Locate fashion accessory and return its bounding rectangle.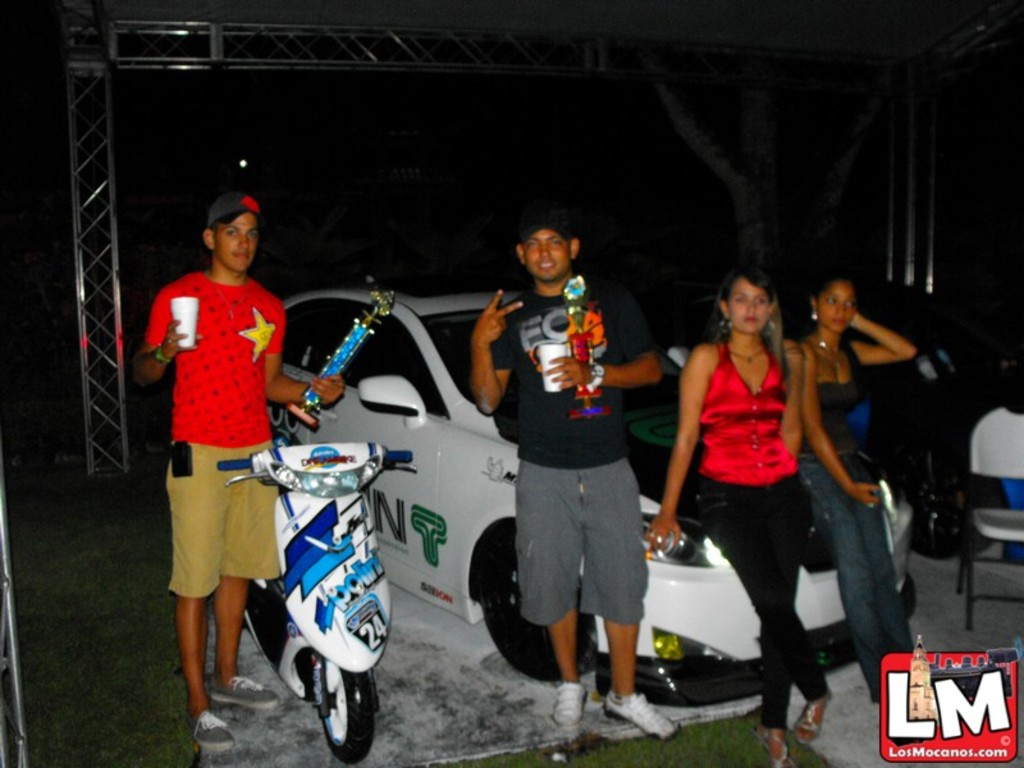
(x1=585, y1=364, x2=604, y2=397).
